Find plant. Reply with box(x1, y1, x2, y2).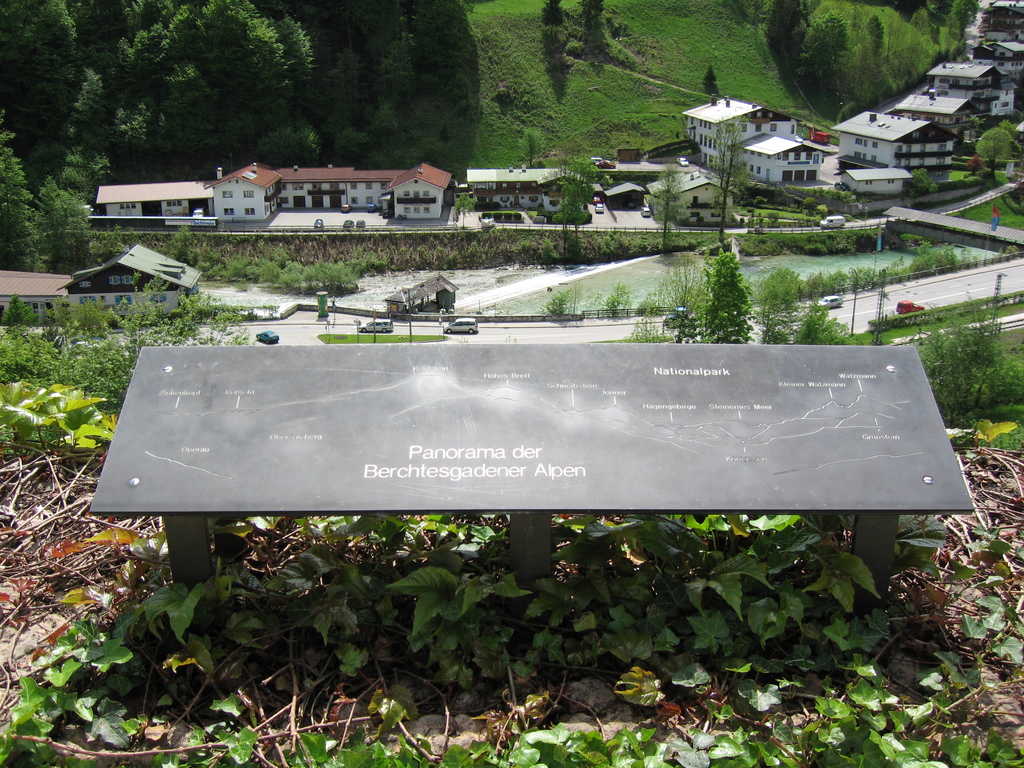
box(239, 261, 263, 280).
